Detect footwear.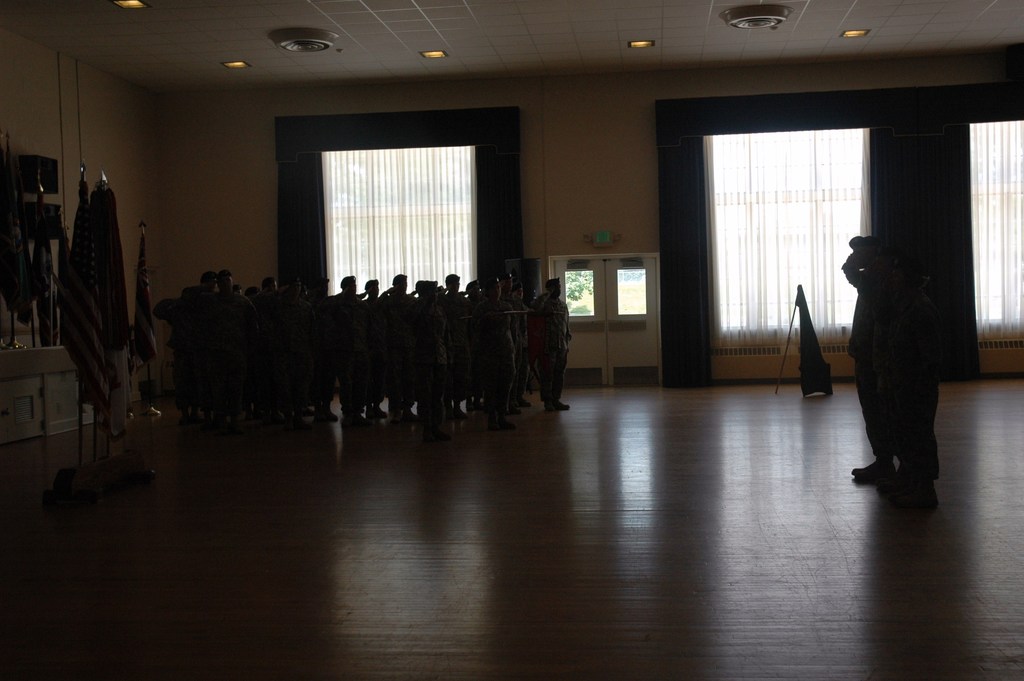
Detected at 875 477 893 494.
